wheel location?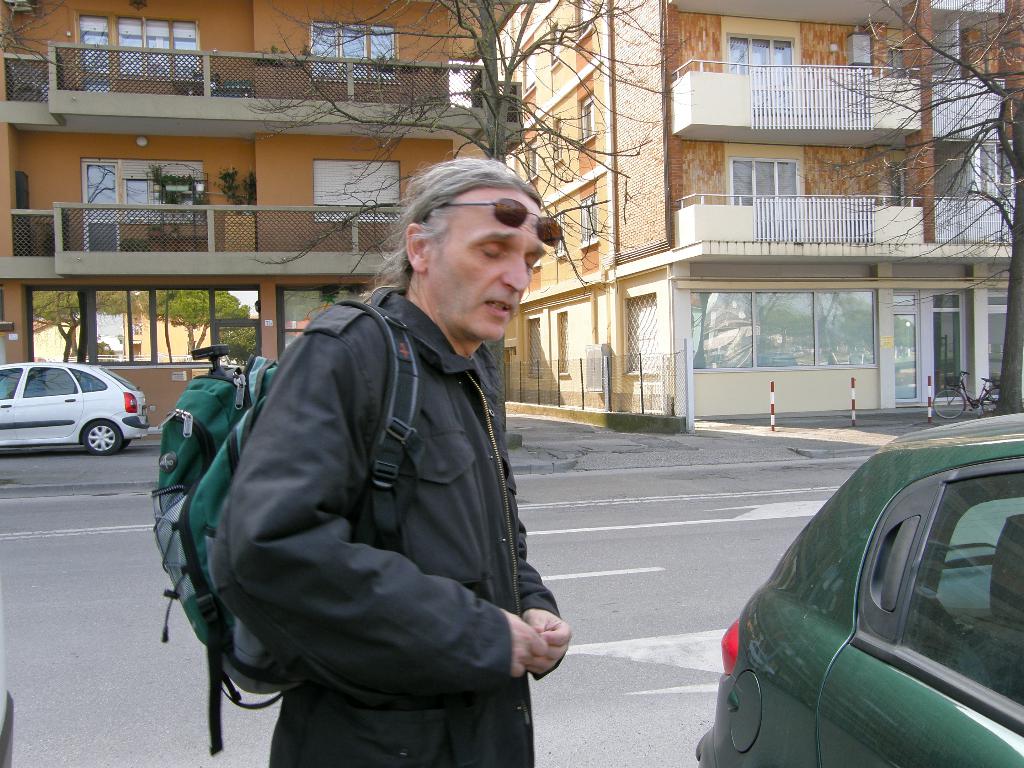
<bbox>82, 414, 125, 451</bbox>
